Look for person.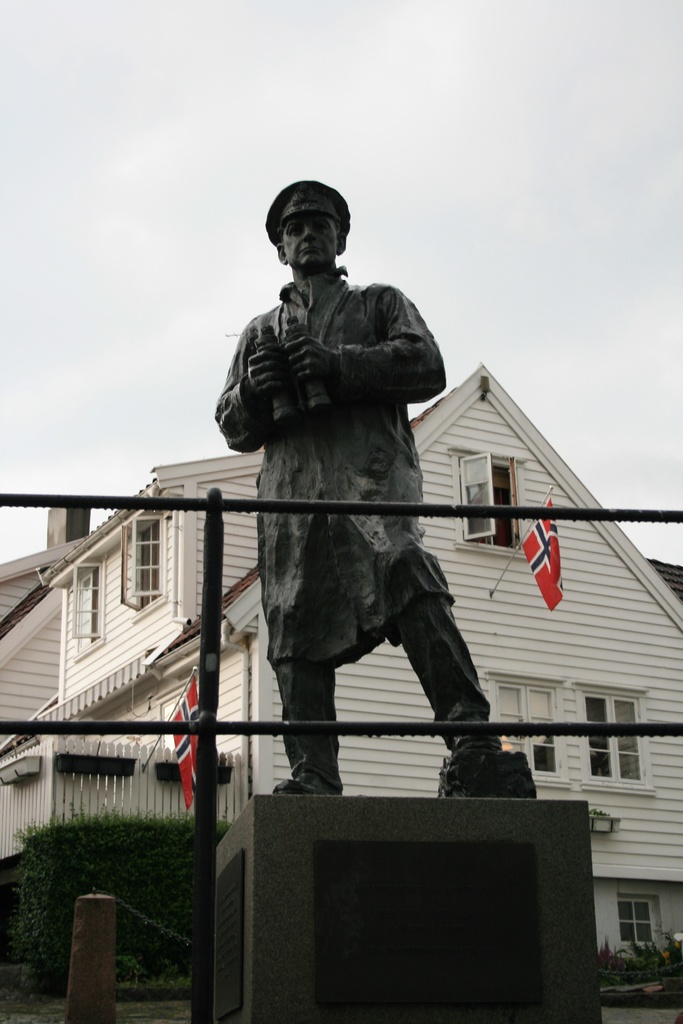
Found: [left=230, top=216, right=484, bottom=817].
